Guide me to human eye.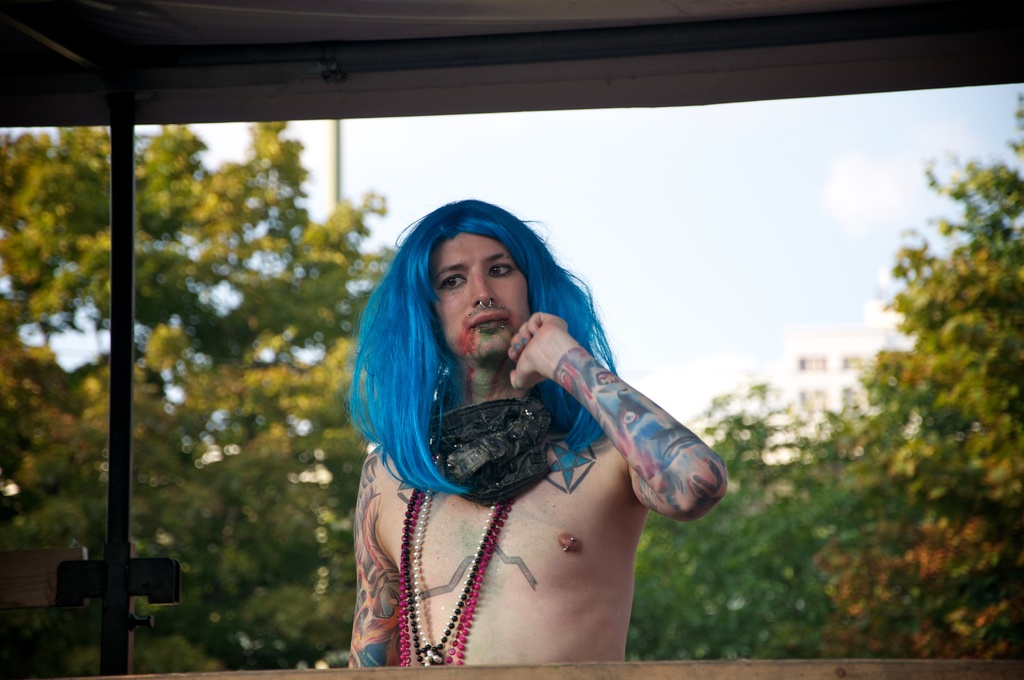
Guidance: crop(490, 257, 518, 281).
